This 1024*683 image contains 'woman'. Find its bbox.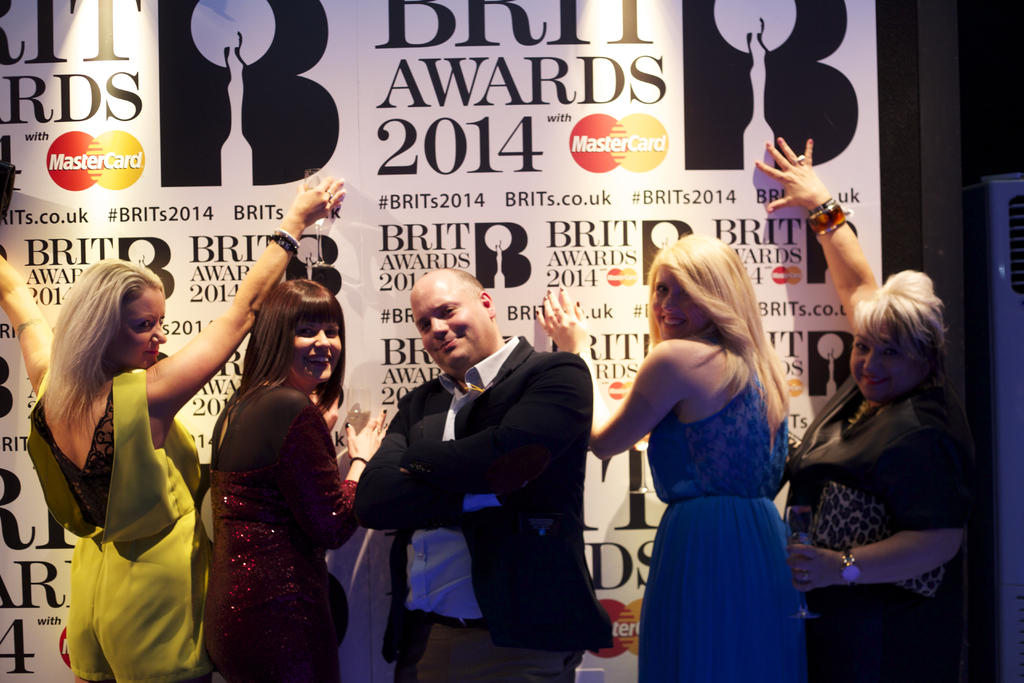
left=536, top=234, right=805, bottom=682.
